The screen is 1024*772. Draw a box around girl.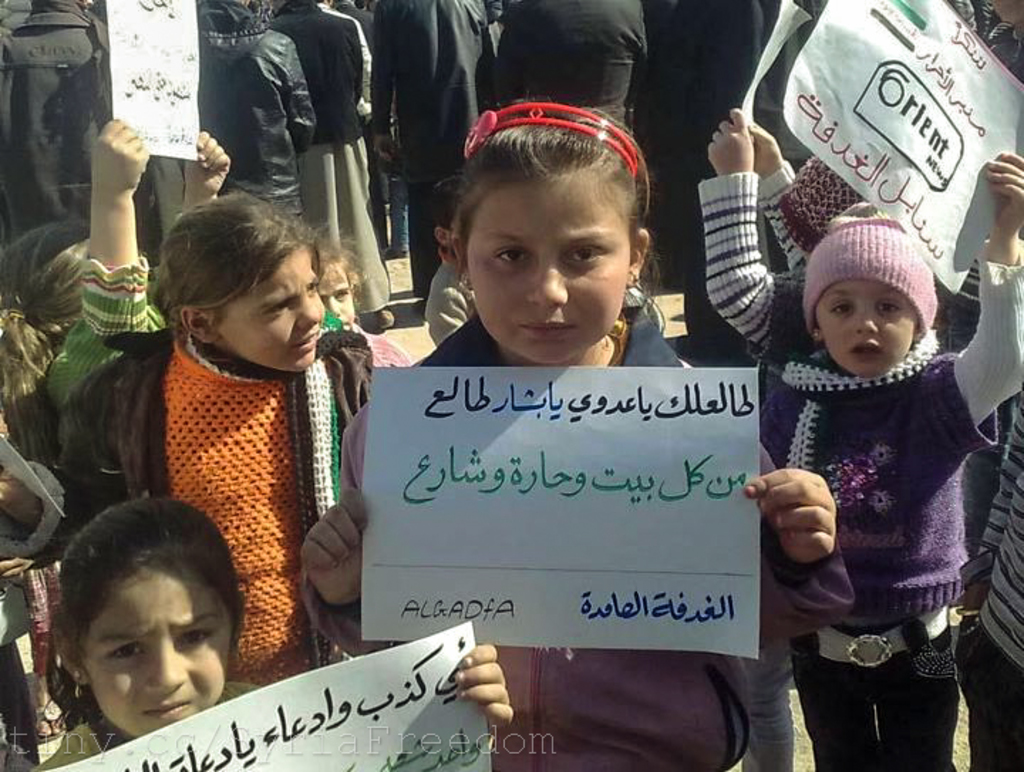
l=757, t=146, r=1023, b=769.
